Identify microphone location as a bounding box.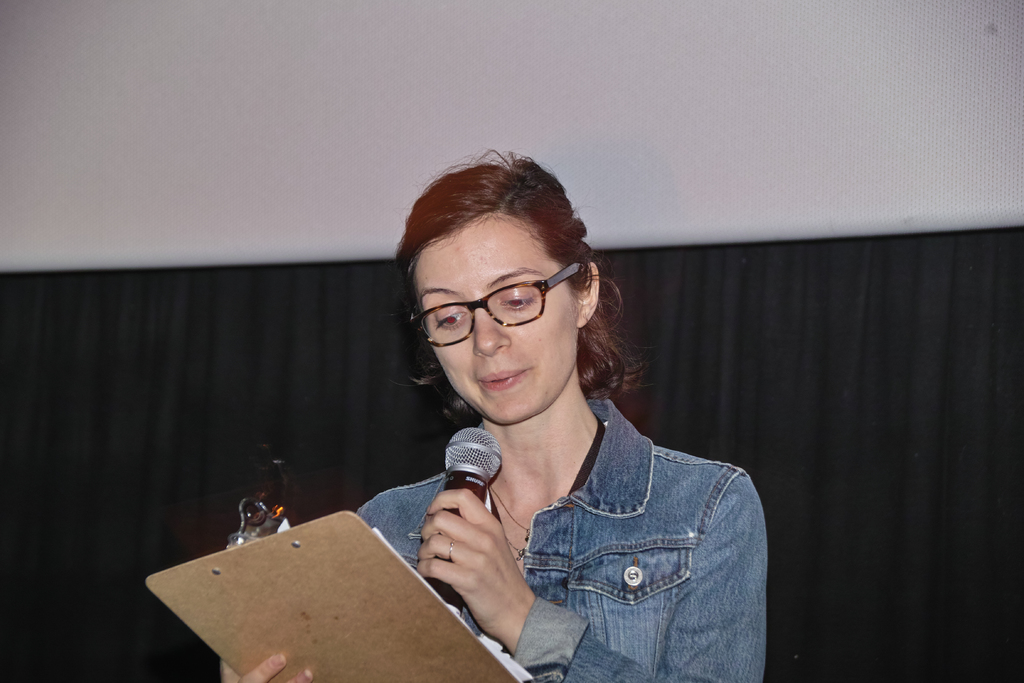
[430, 425, 502, 592].
